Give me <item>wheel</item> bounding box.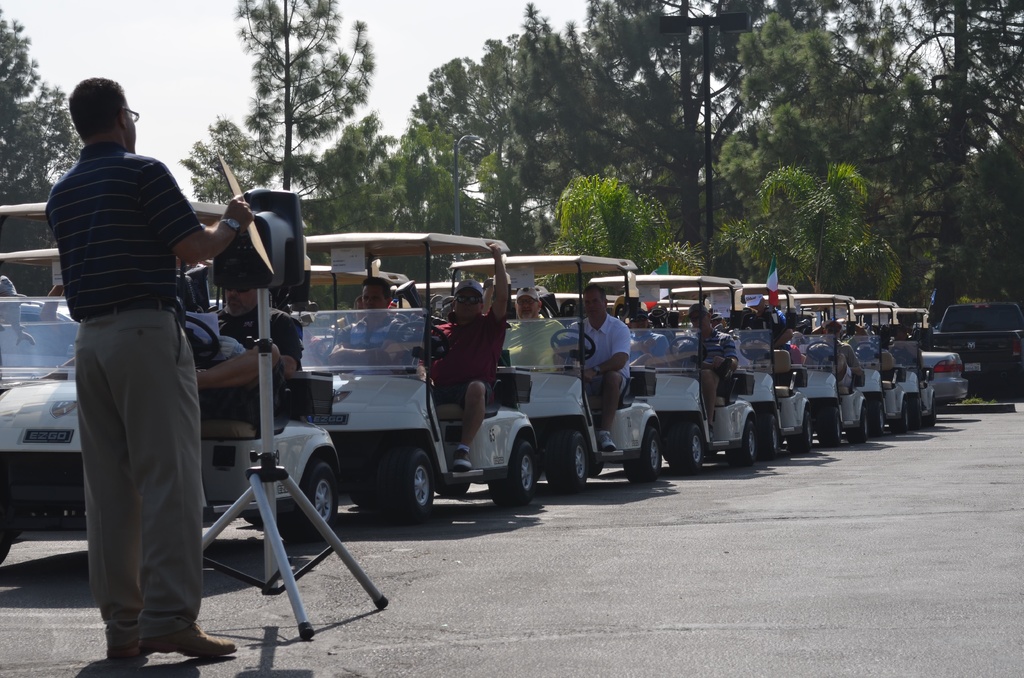
box(365, 449, 433, 519).
